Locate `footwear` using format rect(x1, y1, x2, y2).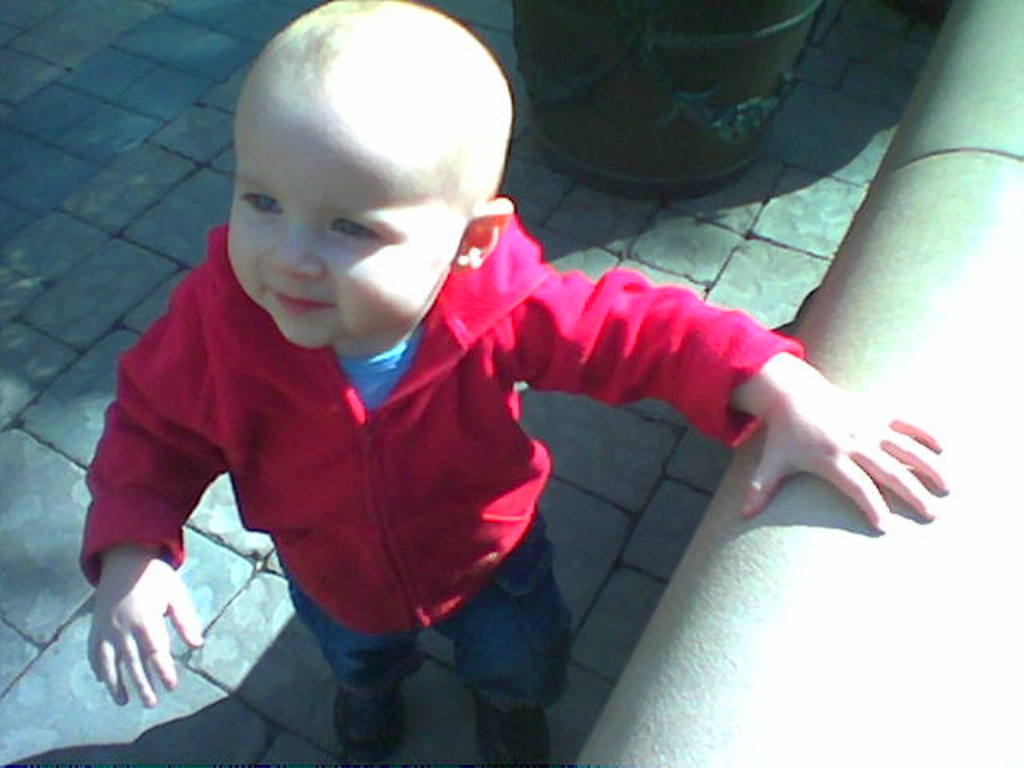
rect(474, 693, 552, 766).
